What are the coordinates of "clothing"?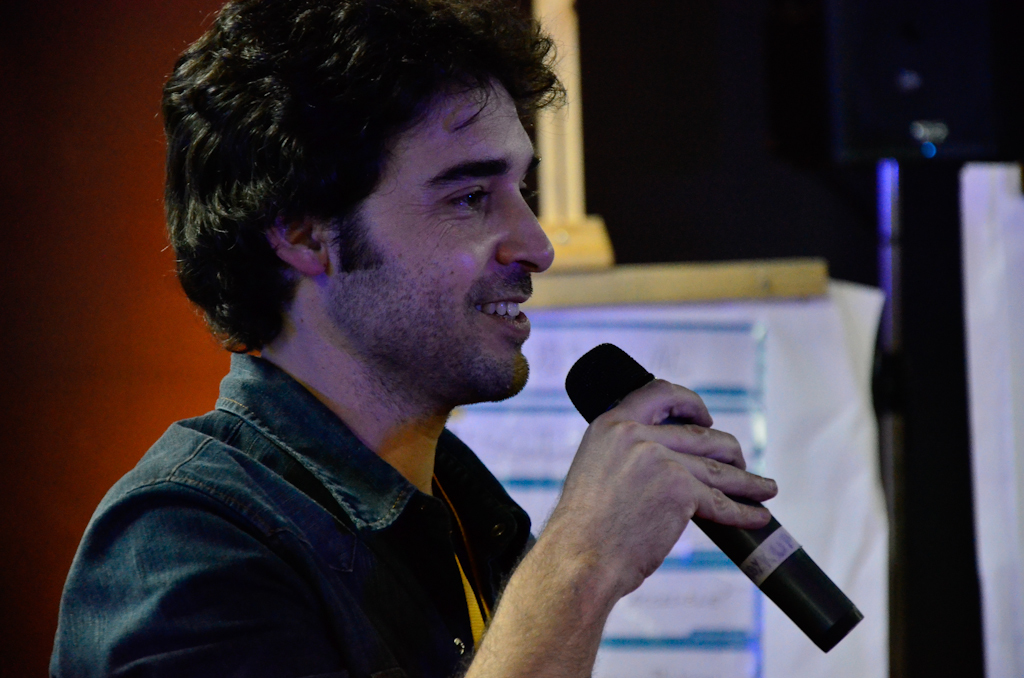
left=50, top=344, right=532, bottom=677.
